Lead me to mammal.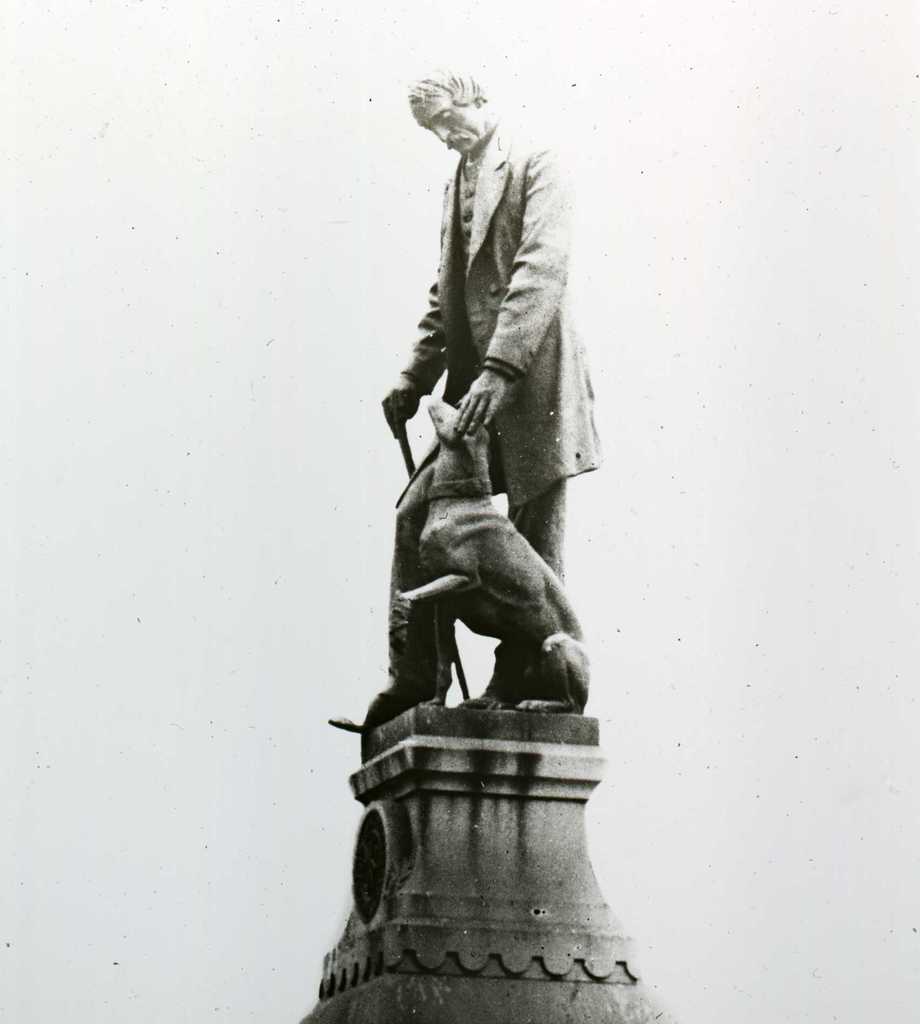
Lead to 386 389 589 707.
